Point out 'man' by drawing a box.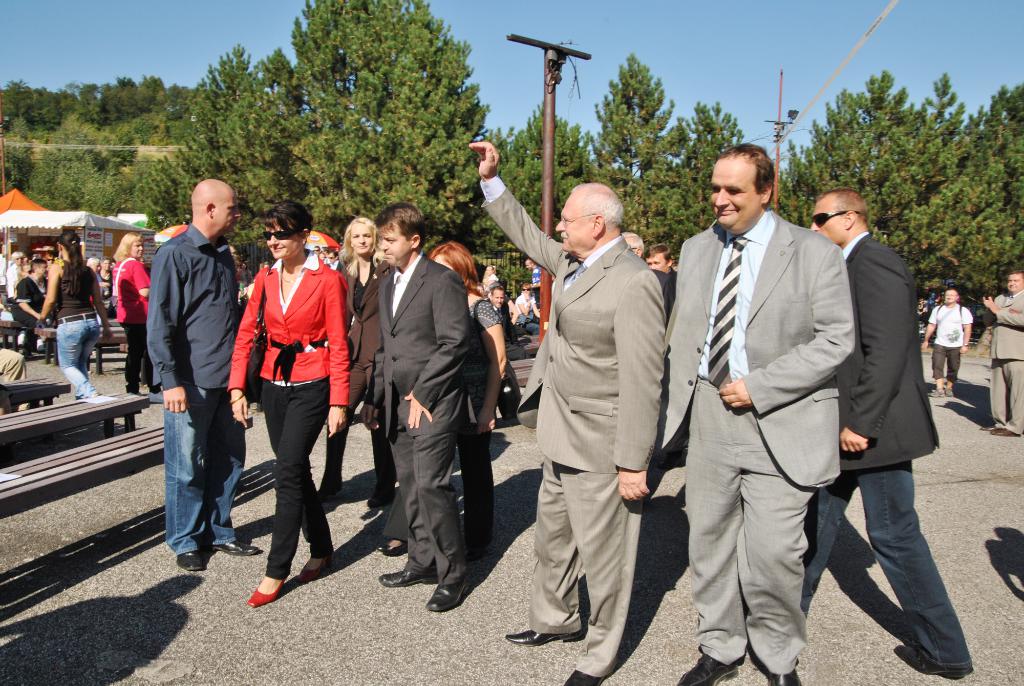
x1=804 y1=183 x2=972 y2=678.
